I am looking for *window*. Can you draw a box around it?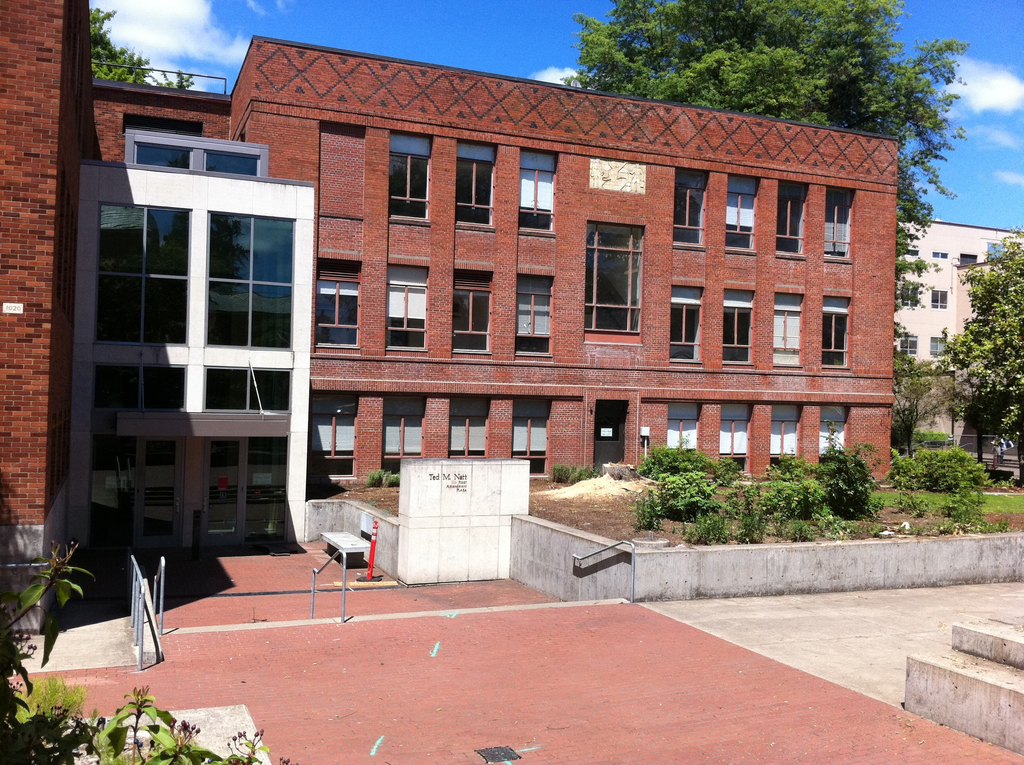
Sure, the bounding box is box(455, 141, 493, 226).
